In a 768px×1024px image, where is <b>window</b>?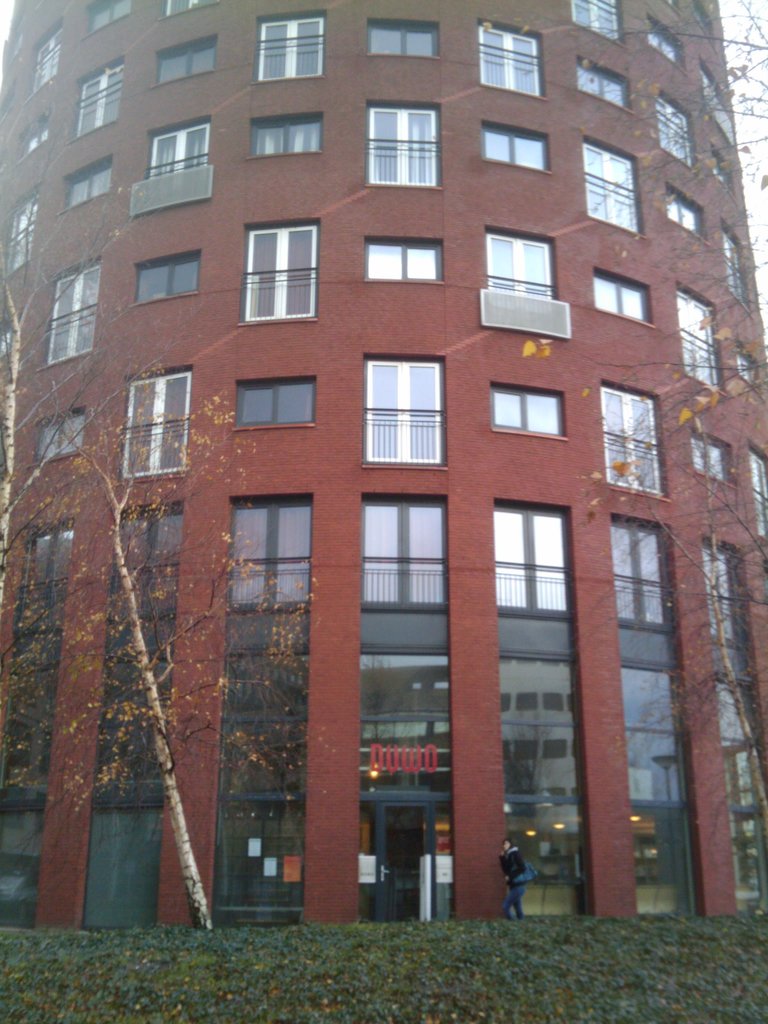
BBox(6, 186, 37, 268).
